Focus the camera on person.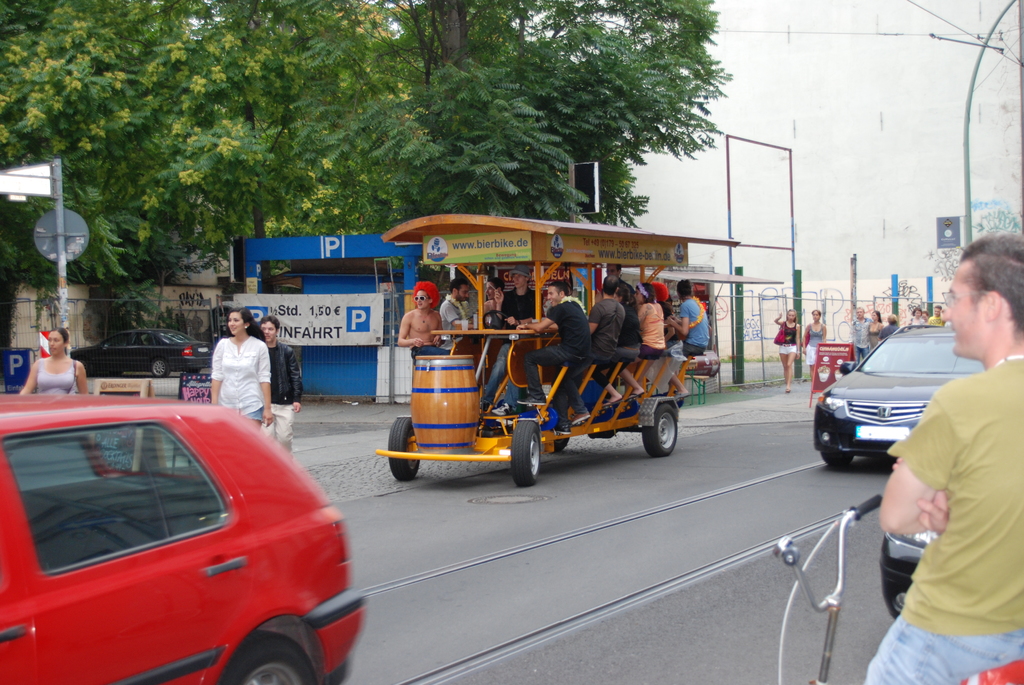
Focus region: (19, 326, 90, 395).
